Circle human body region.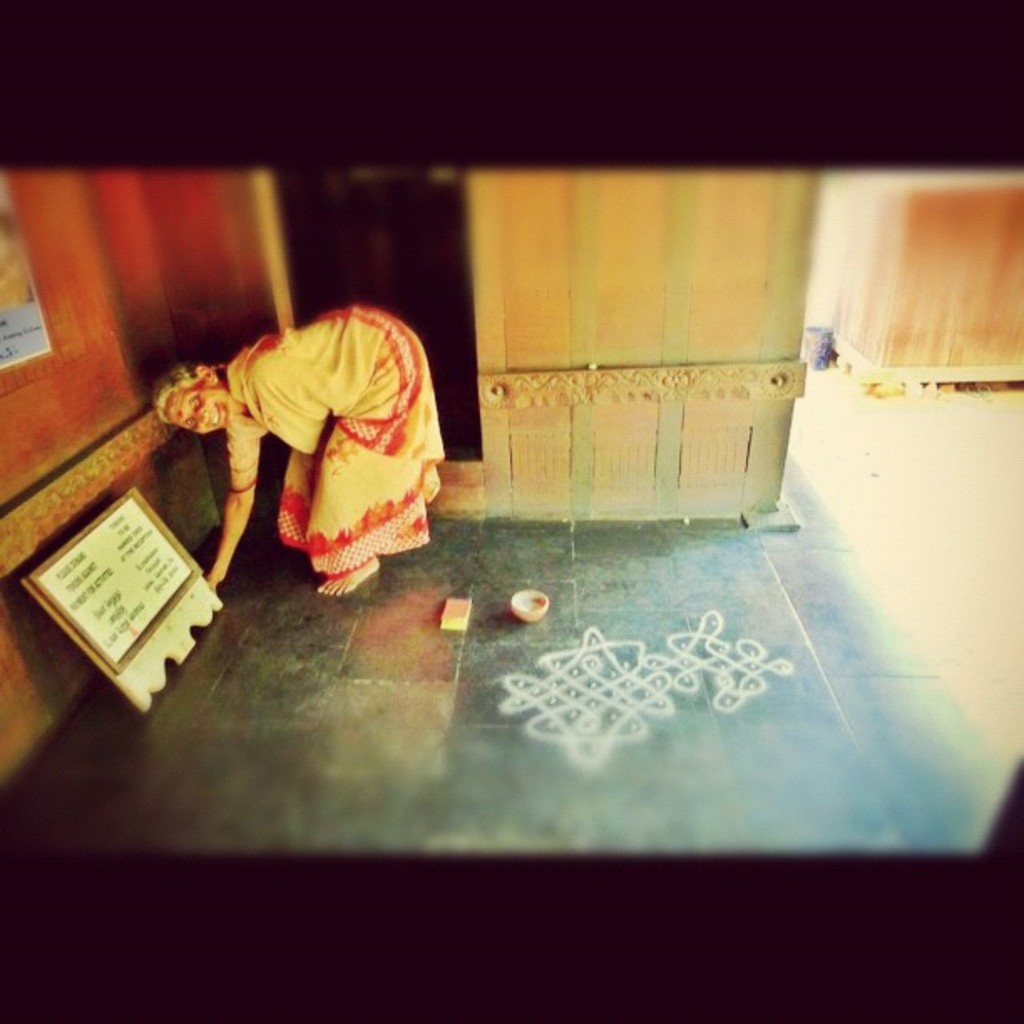
Region: box=[141, 281, 438, 606].
